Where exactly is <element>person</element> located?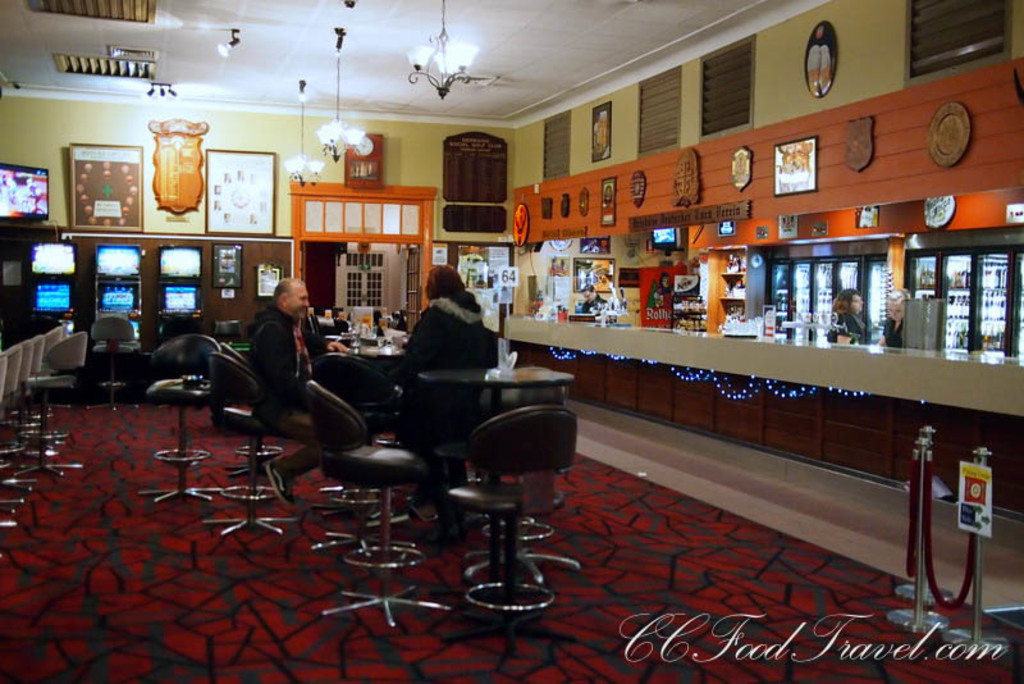
Its bounding box is (x1=244, y1=278, x2=366, y2=514).
